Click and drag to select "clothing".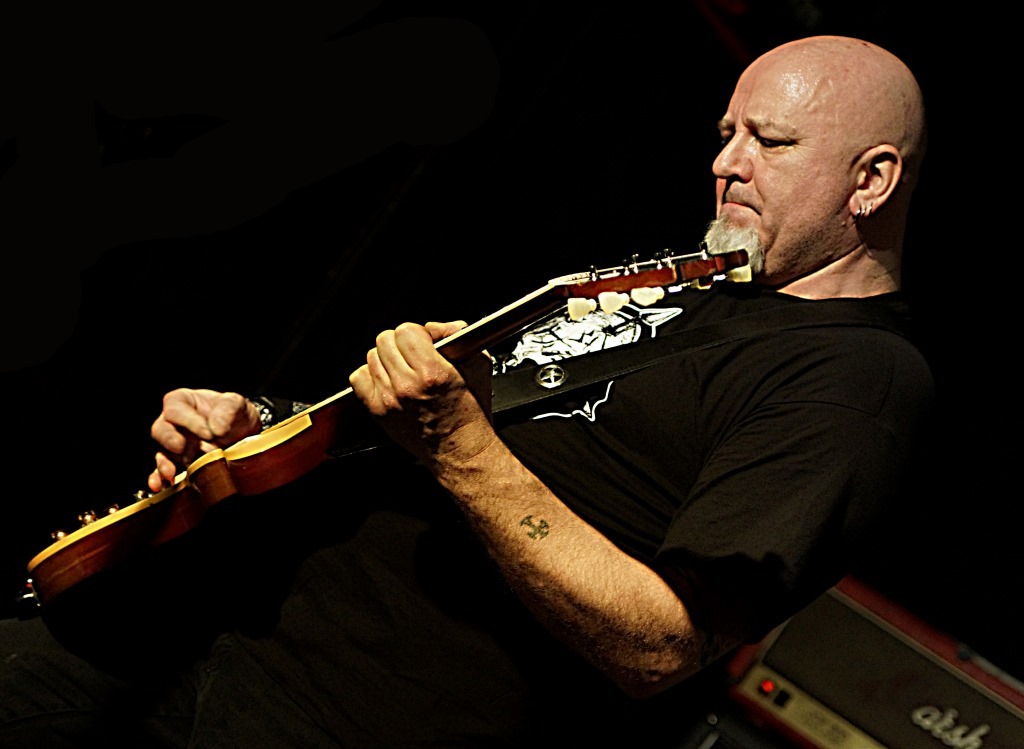
Selection: region(126, 164, 881, 722).
